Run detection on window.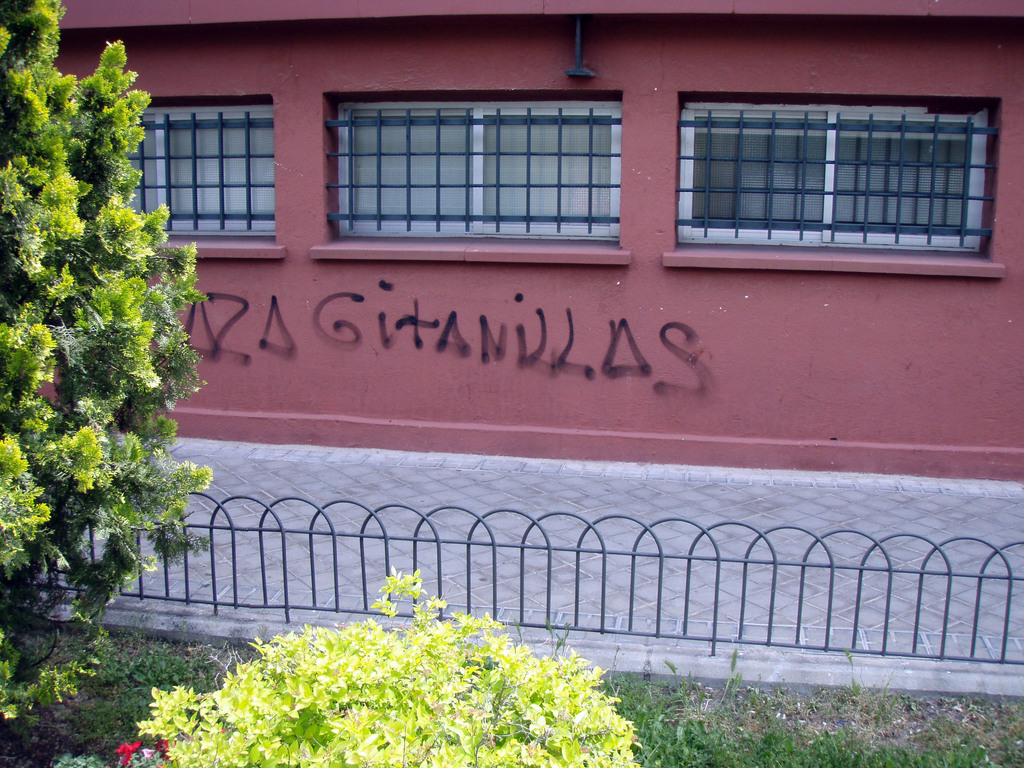
Result: rect(639, 61, 994, 258).
